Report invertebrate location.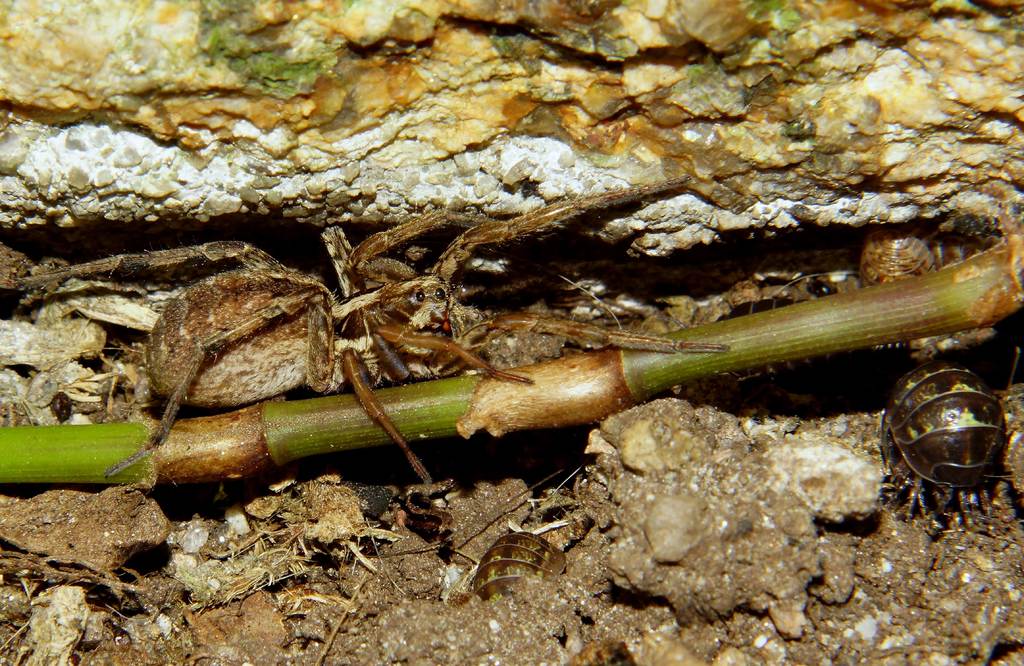
Report: BBox(29, 174, 731, 484).
